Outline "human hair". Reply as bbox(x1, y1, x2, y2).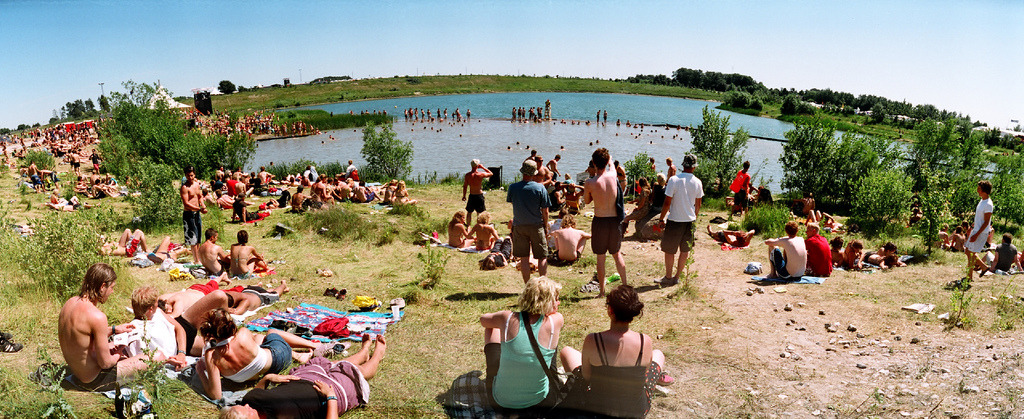
bbox(783, 219, 797, 237).
